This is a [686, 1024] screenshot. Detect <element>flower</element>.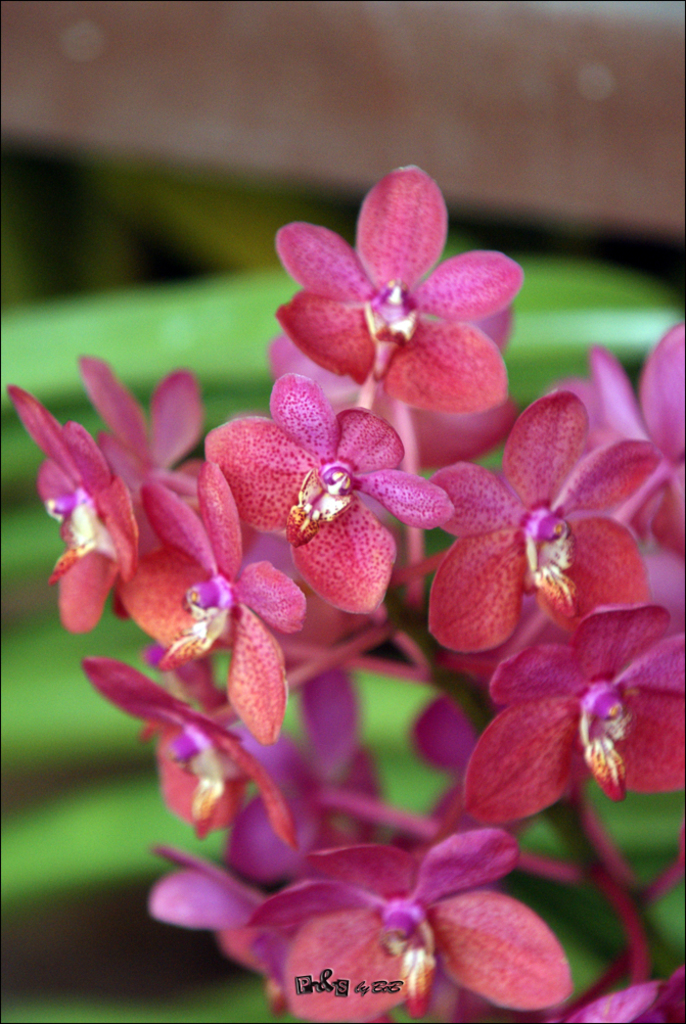
Rect(264, 156, 512, 426).
